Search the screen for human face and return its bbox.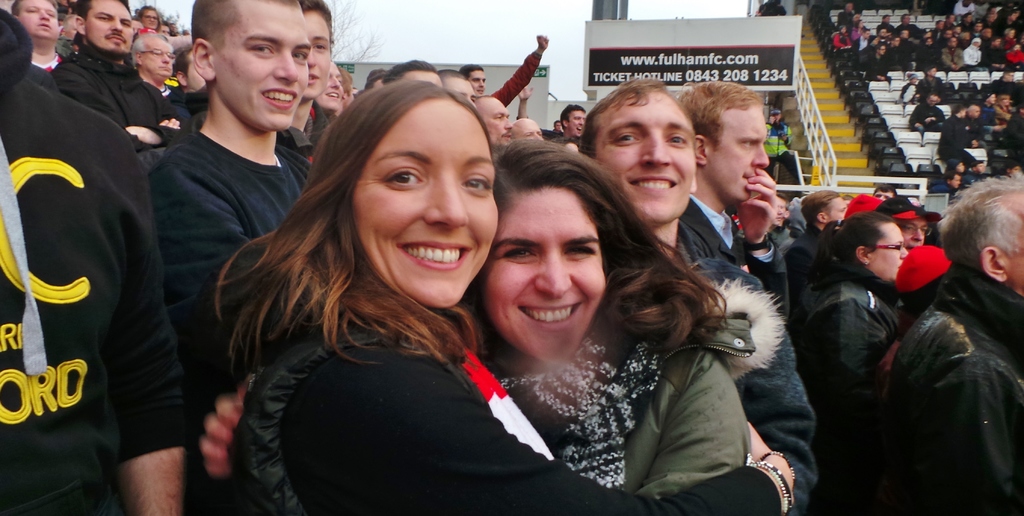
Found: bbox=(213, 0, 310, 130).
